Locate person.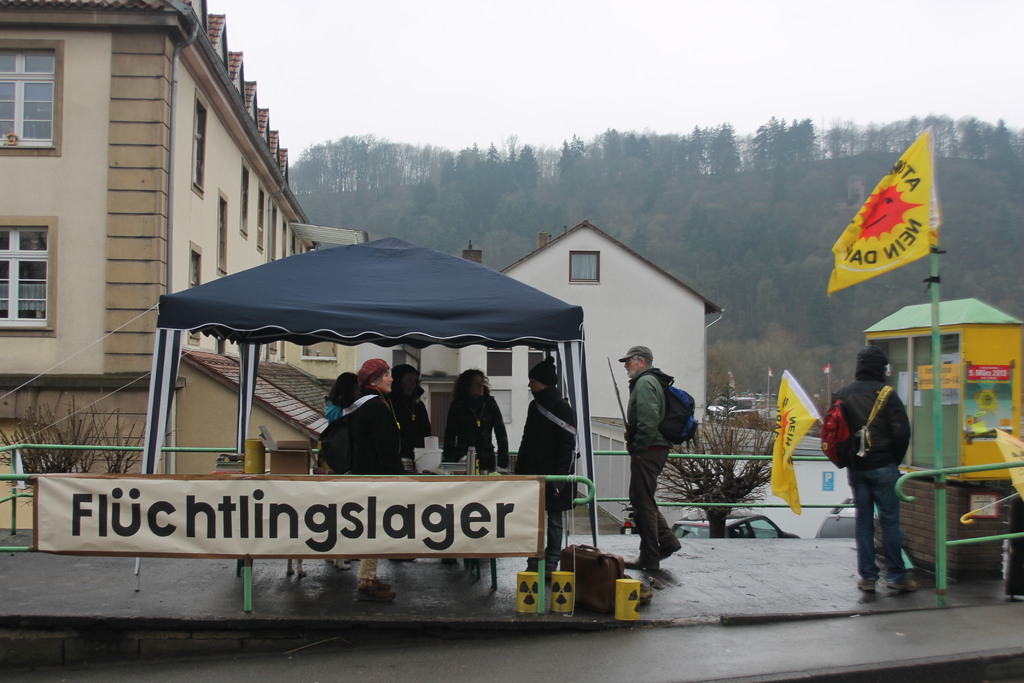
Bounding box: 388 360 435 454.
